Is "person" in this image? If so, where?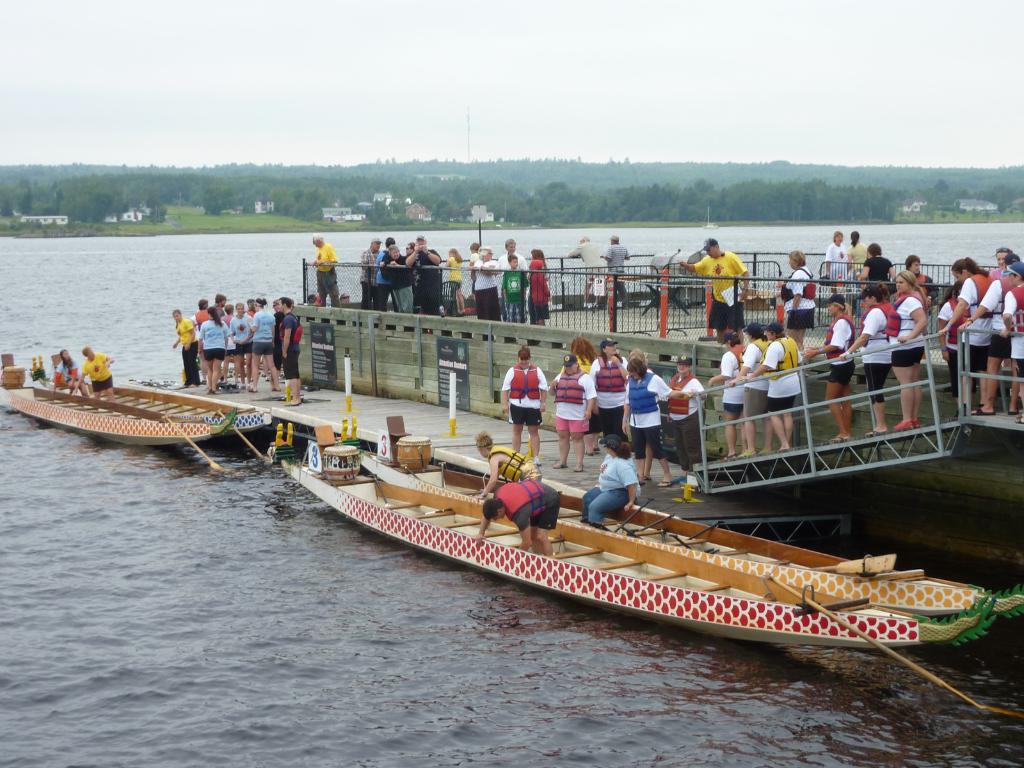
Yes, at box(397, 239, 419, 308).
